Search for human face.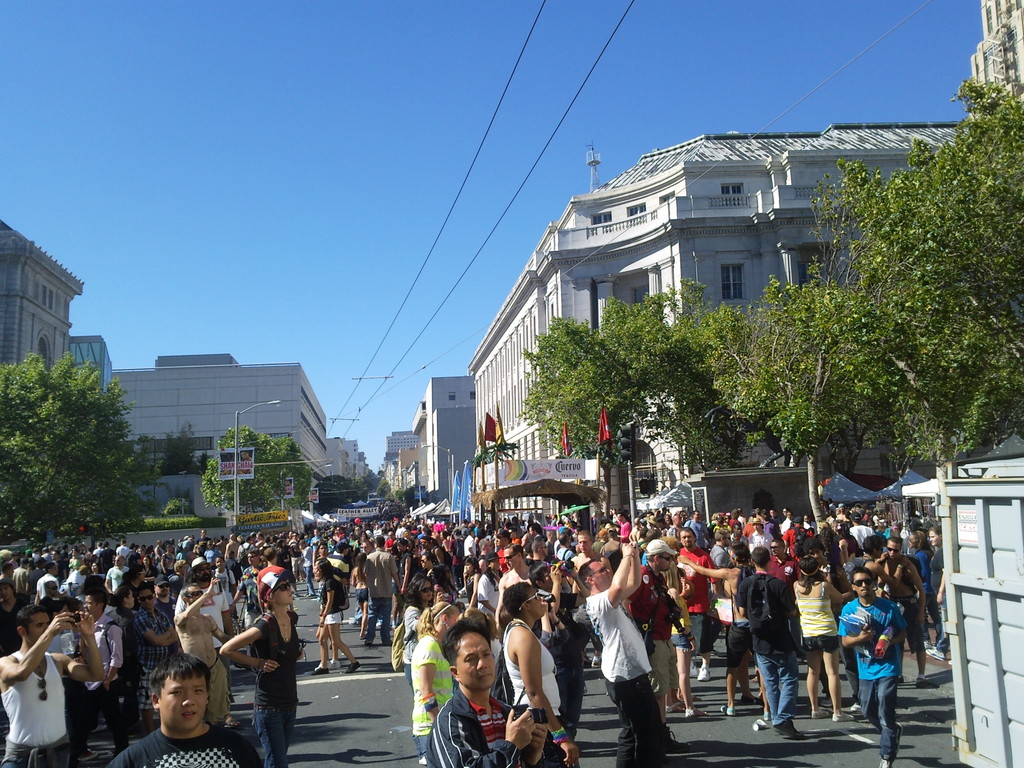
Found at [134, 590, 154, 611].
